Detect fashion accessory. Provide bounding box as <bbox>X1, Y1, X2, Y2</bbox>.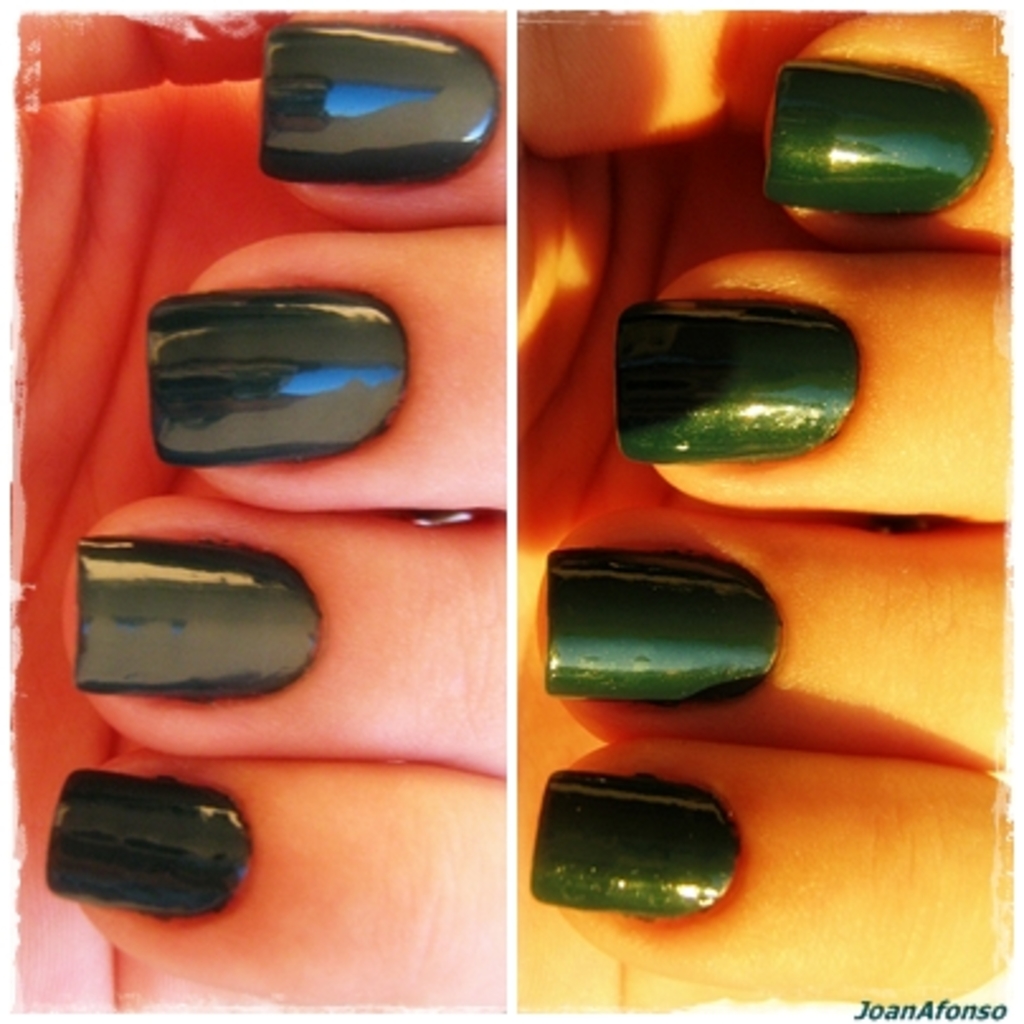
<bbox>621, 291, 864, 469</bbox>.
